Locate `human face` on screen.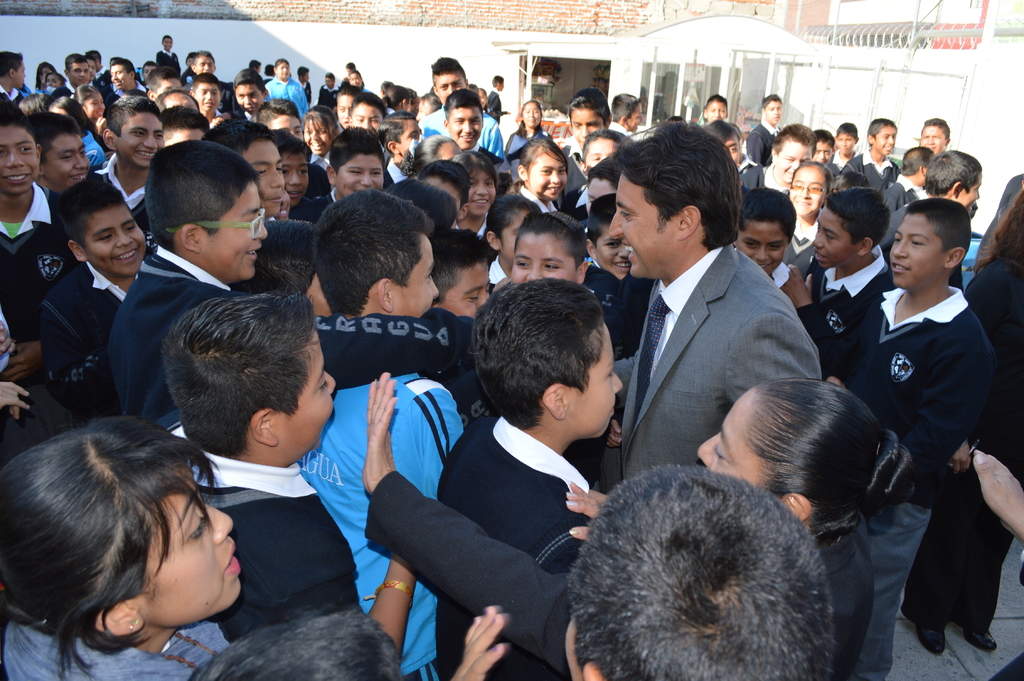
On screen at [x1=214, y1=176, x2=269, y2=279].
